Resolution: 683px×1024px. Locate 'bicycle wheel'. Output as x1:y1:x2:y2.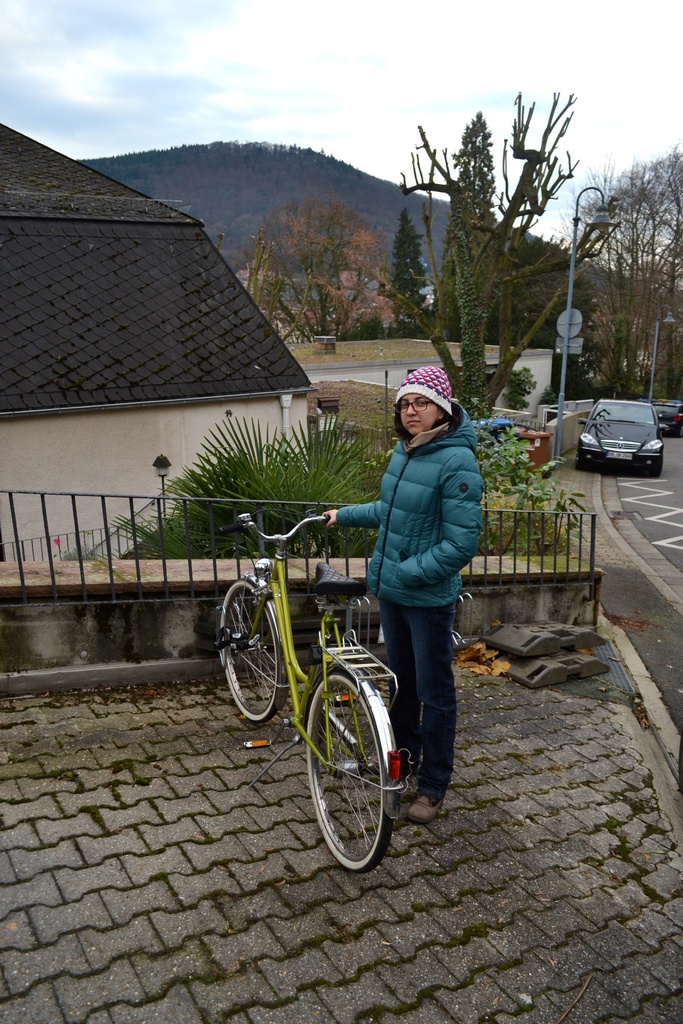
215:576:279:728.
